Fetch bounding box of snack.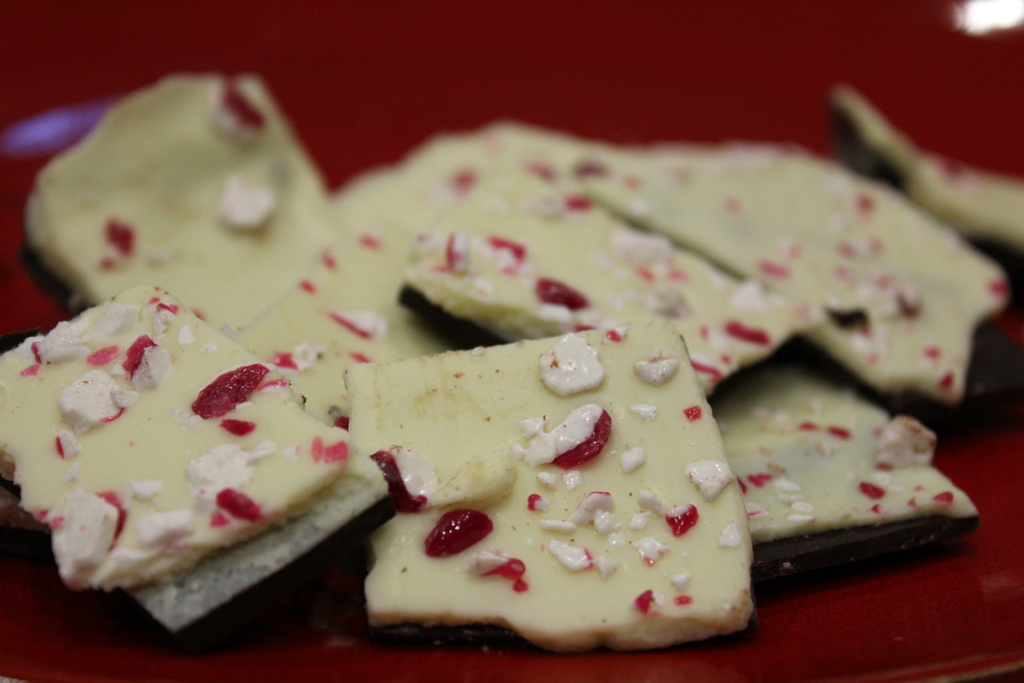
Bbox: box(363, 322, 738, 672).
